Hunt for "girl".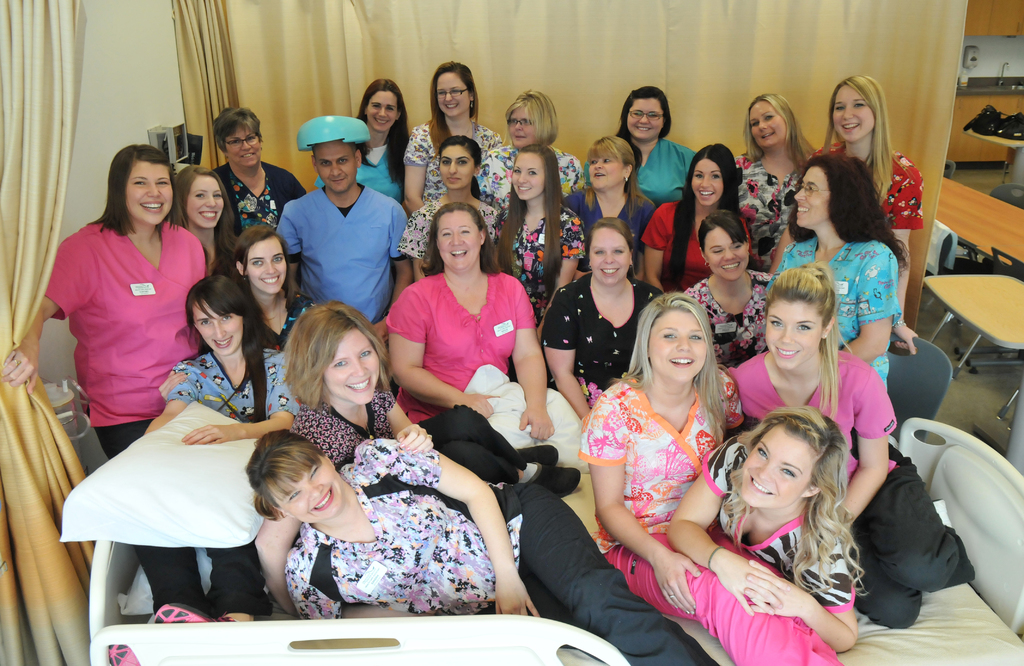
Hunted down at [255,295,433,621].
